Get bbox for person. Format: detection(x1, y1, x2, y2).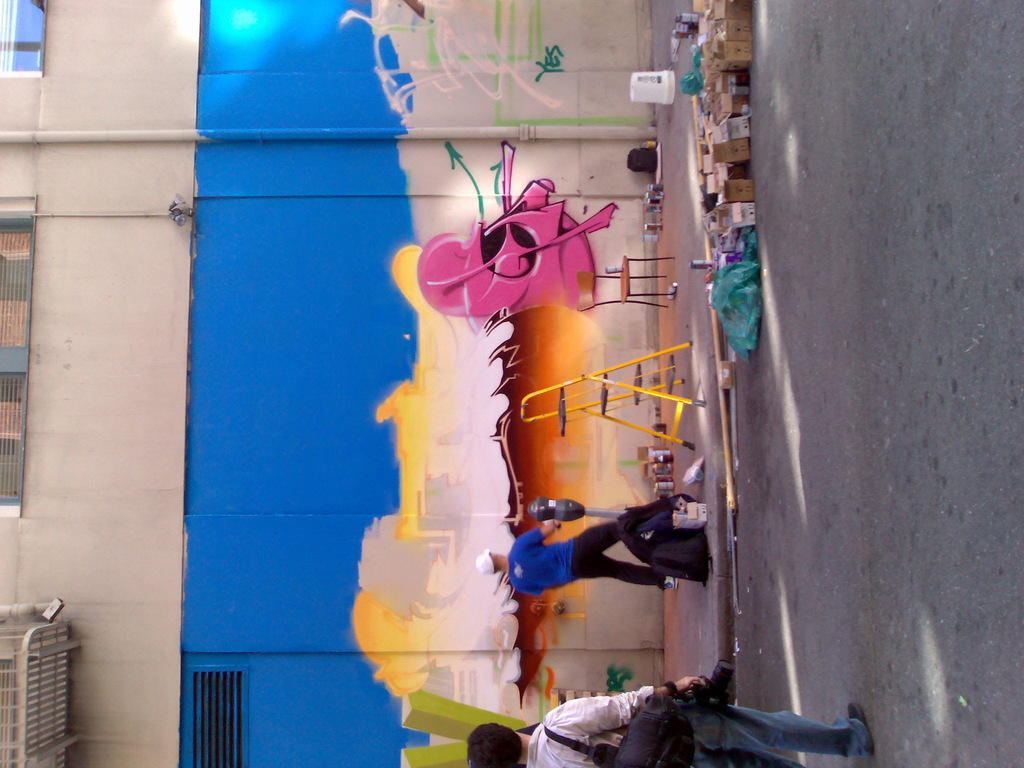
detection(465, 678, 875, 767).
